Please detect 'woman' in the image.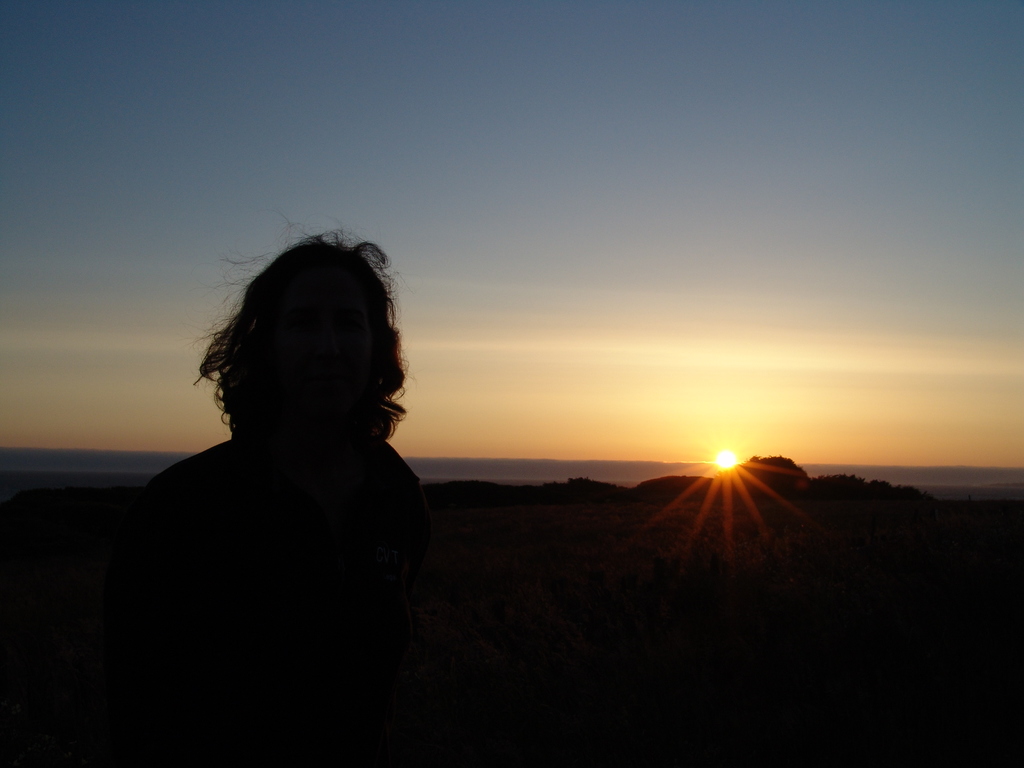
x1=109, y1=205, x2=444, y2=767.
